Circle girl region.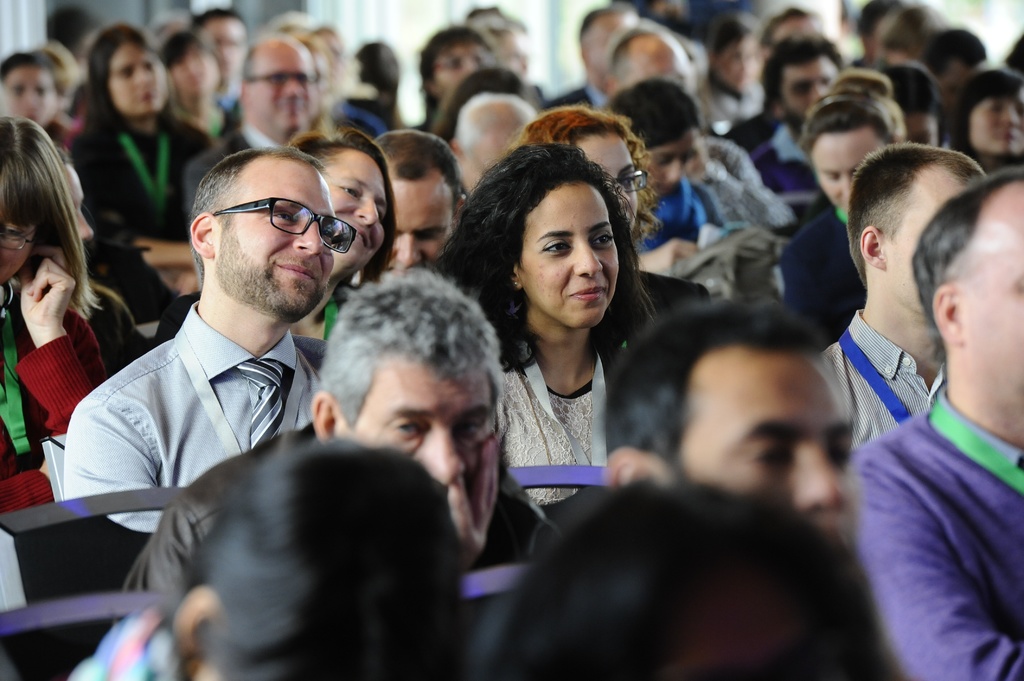
Region: <bbox>519, 102, 707, 333</bbox>.
